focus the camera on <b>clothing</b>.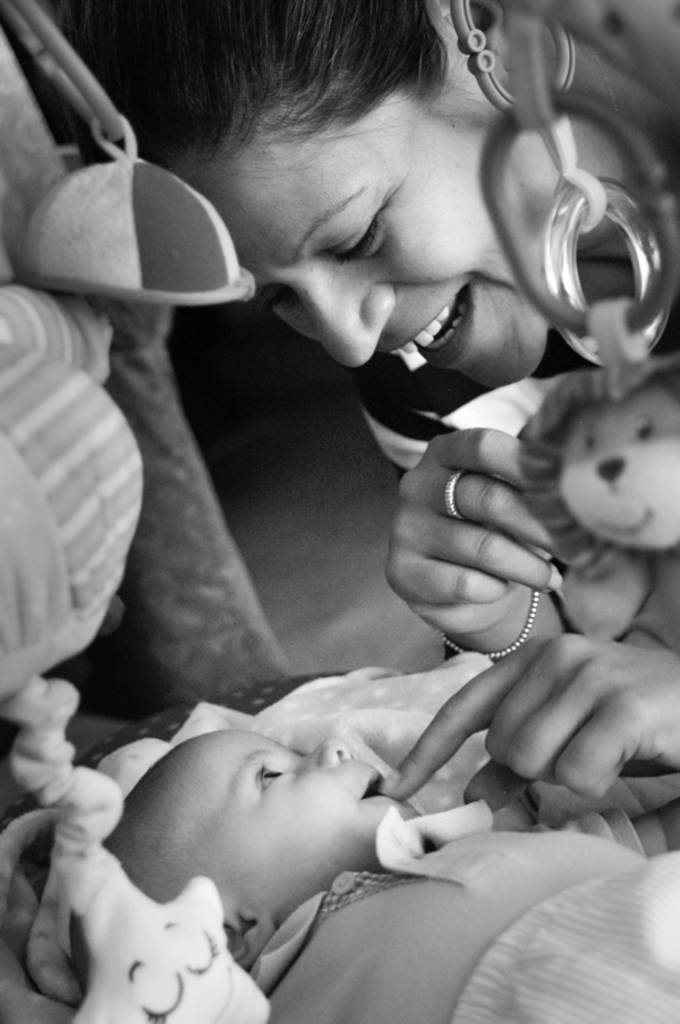
Focus region: <bbox>260, 802, 679, 1023</bbox>.
